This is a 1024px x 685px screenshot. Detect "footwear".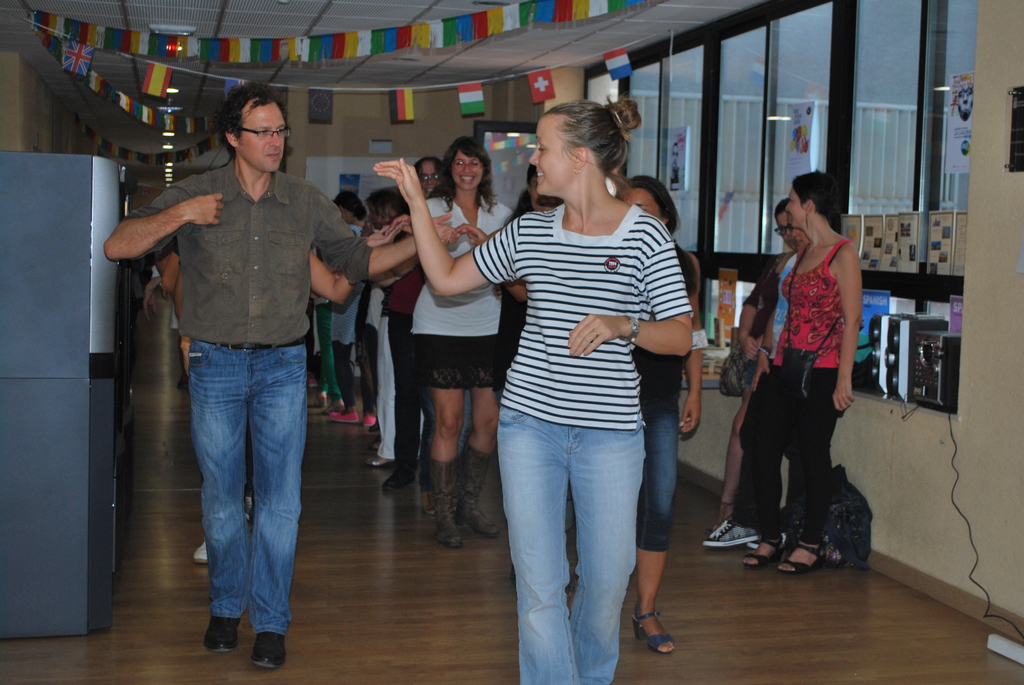
[360,415,378,429].
